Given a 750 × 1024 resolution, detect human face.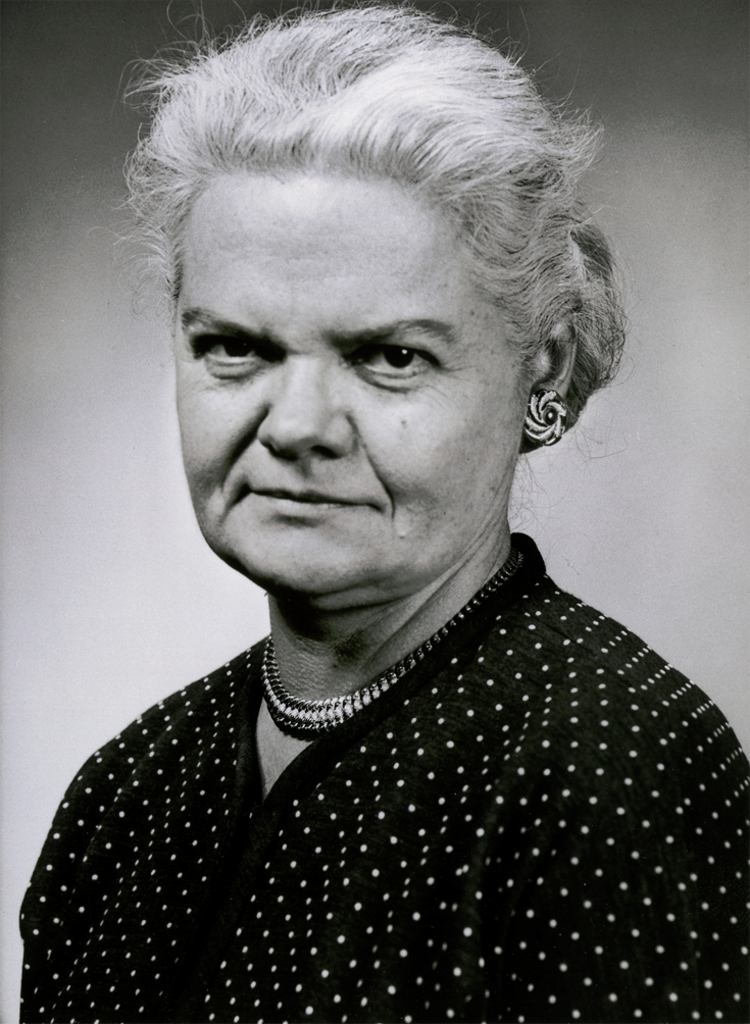
173/169/522/607.
